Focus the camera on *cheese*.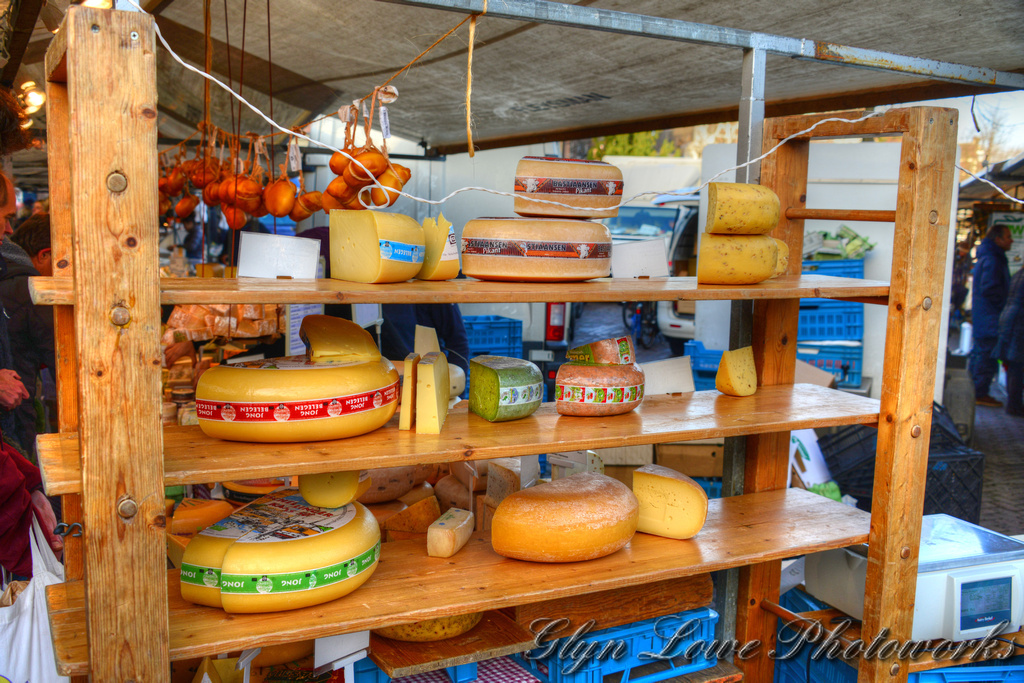
Focus region: 299:312:382:363.
